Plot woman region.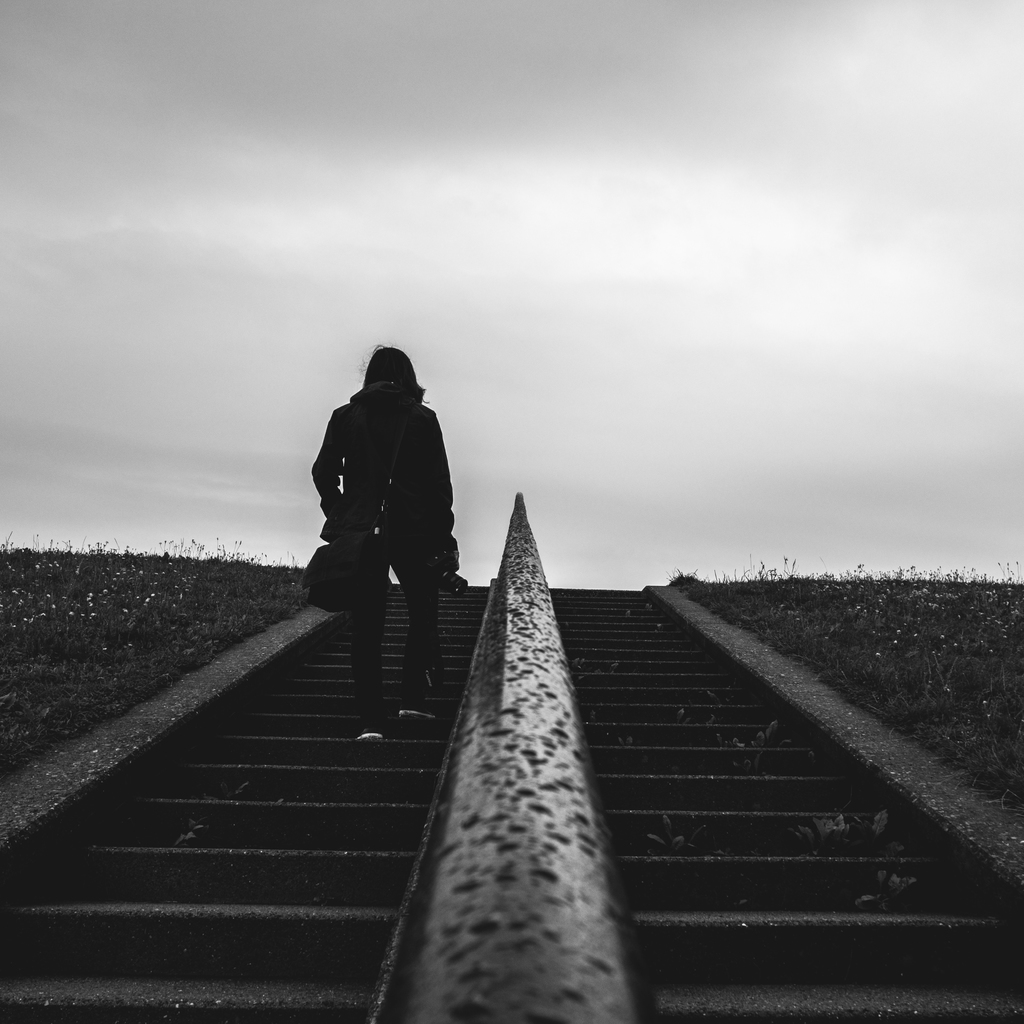
Plotted at (left=282, top=337, right=467, bottom=697).
